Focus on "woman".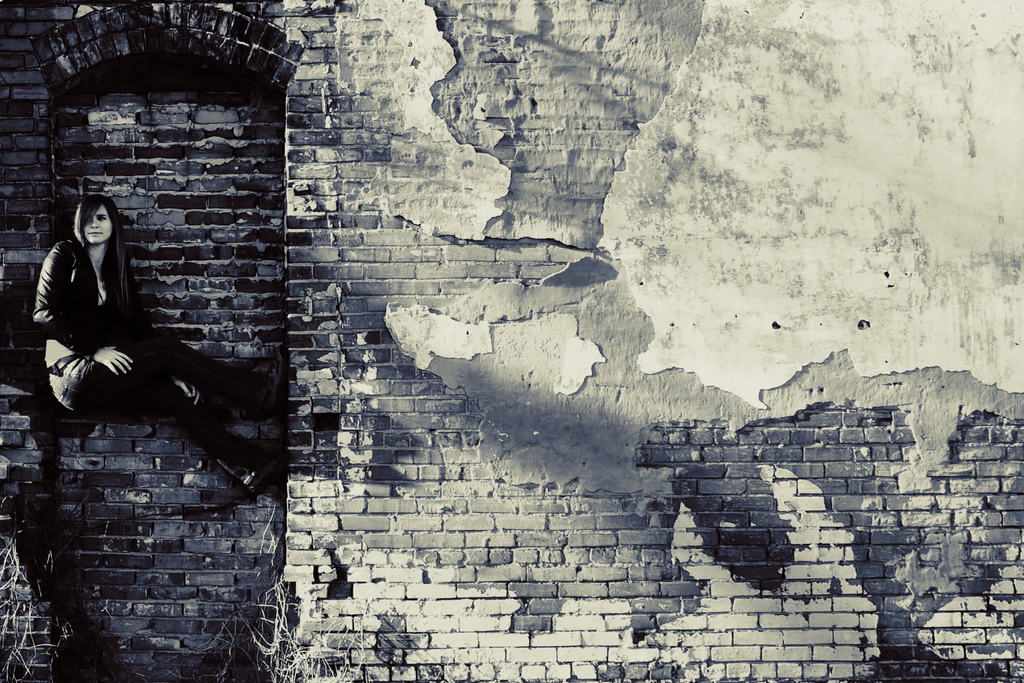
Focused at [x1=27, y1=162, x2=223, y2=481].
